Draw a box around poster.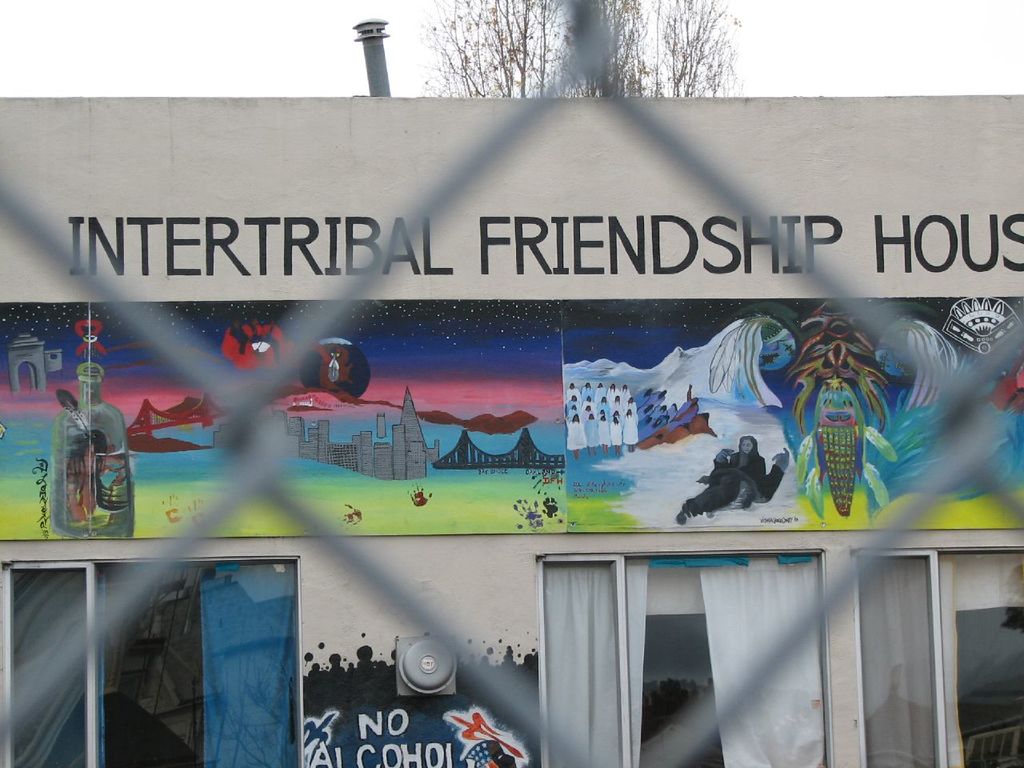
bbox=[0, 298, 567, 534].
